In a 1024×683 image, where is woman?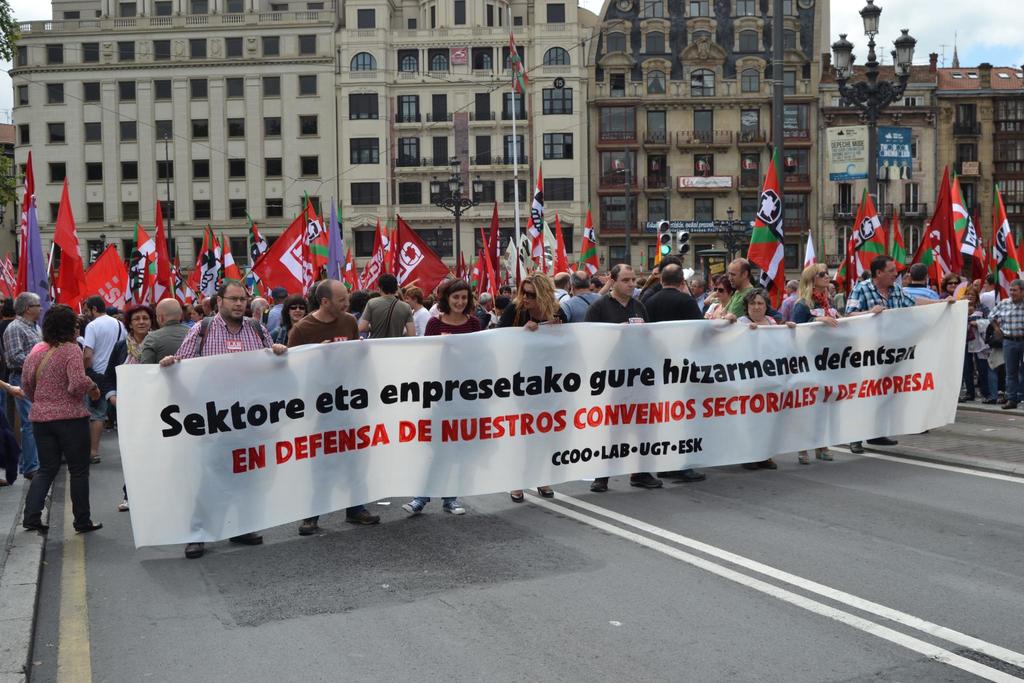
bbox(193, 305, 206, 326).
